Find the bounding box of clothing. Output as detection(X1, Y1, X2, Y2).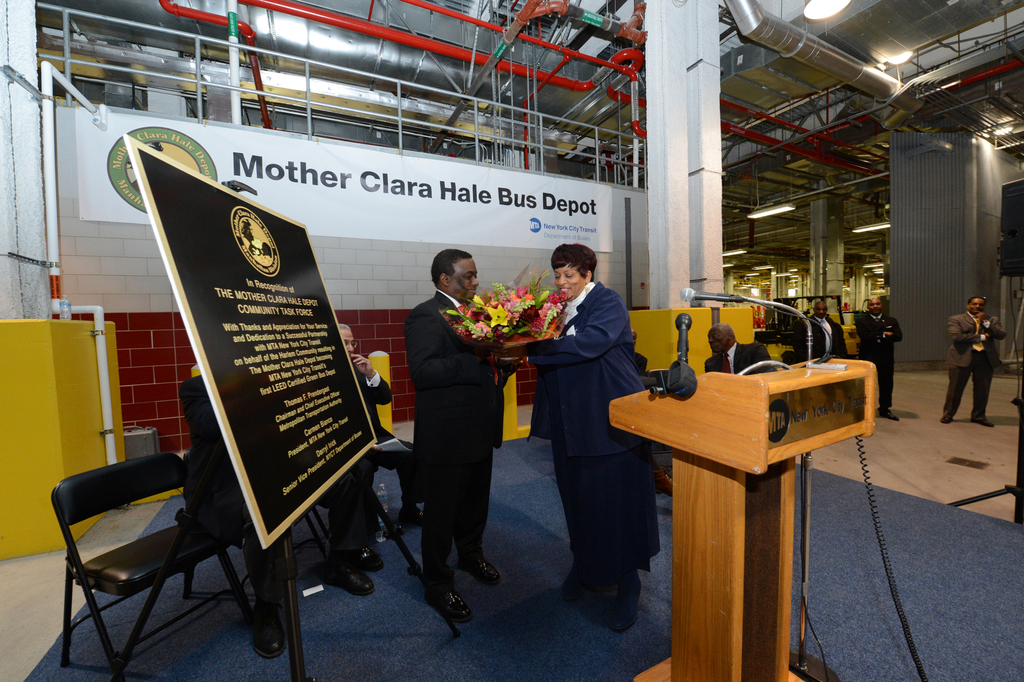
detection(943, 300, 990, 420).
